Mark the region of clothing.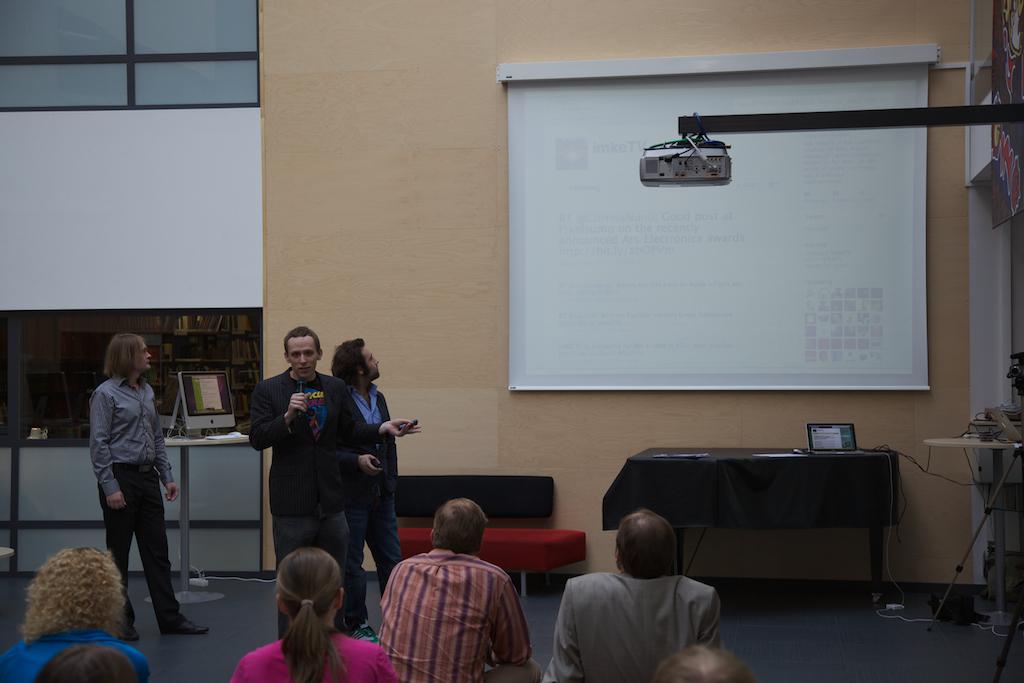
Region: 249:369:381:627.
